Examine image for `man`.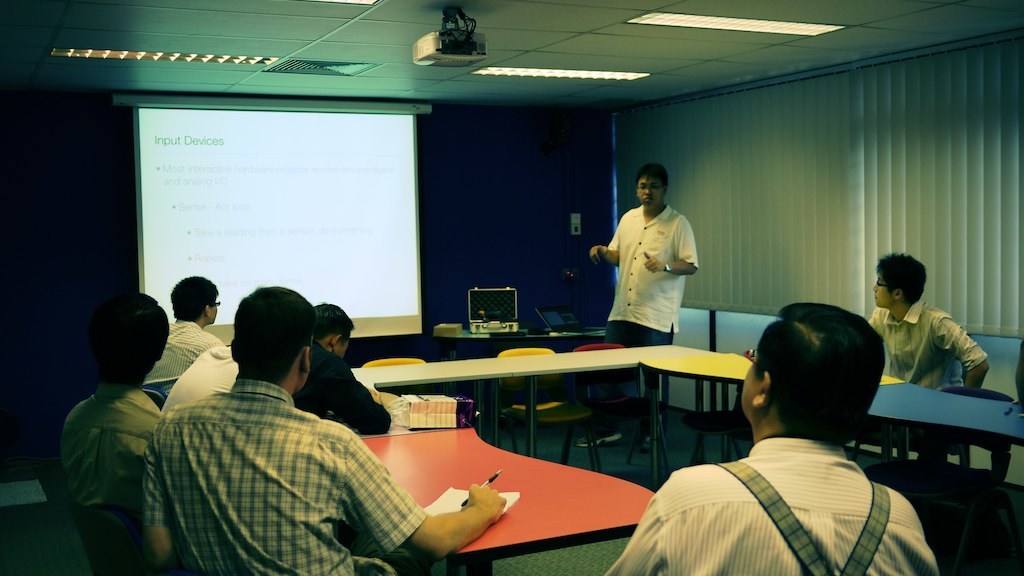
Examination result: bbox=(293, 305, 396, 437).
